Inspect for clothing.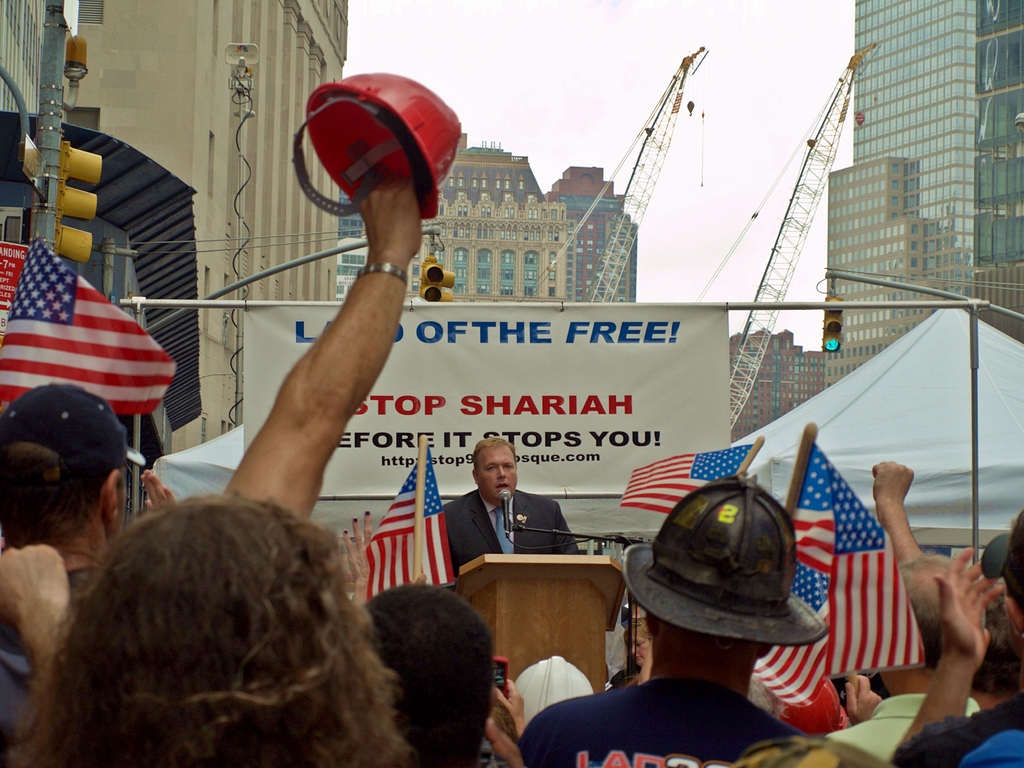
Inspection: box(833, 677, 894, 713).
